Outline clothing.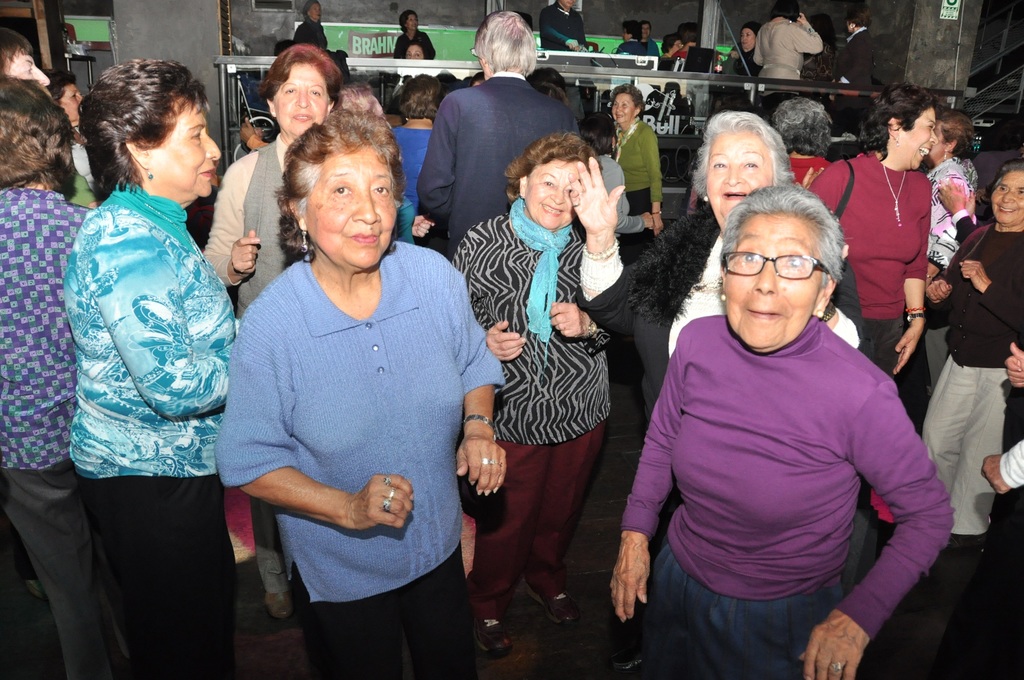
Outline: 239:135:286:327.
